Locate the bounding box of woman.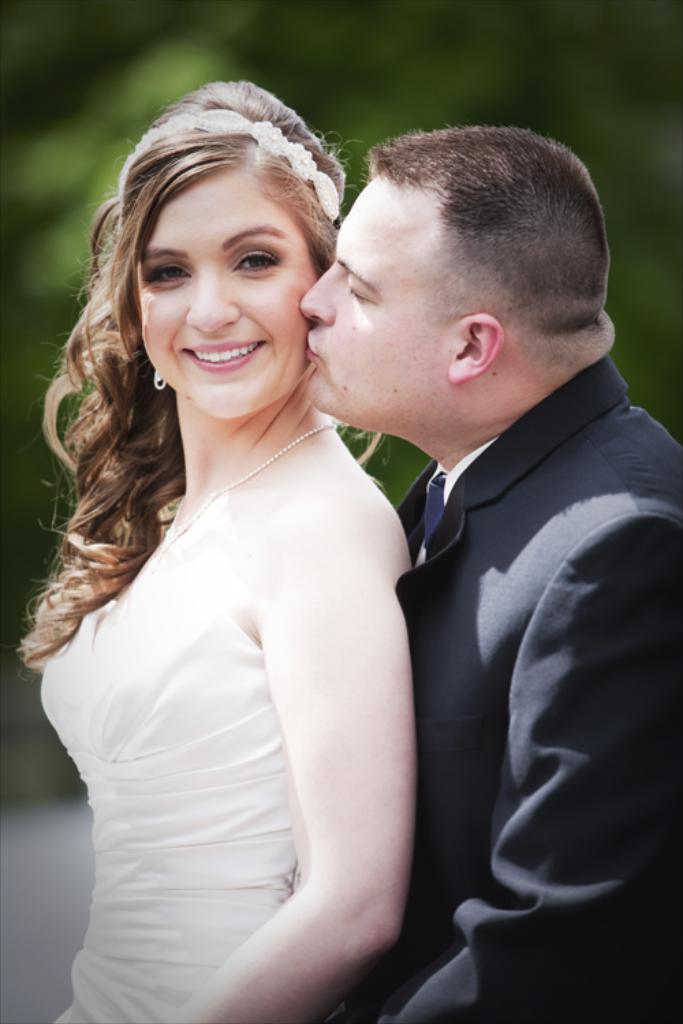
Bounding box: box(0, 82, 452, 1023).
